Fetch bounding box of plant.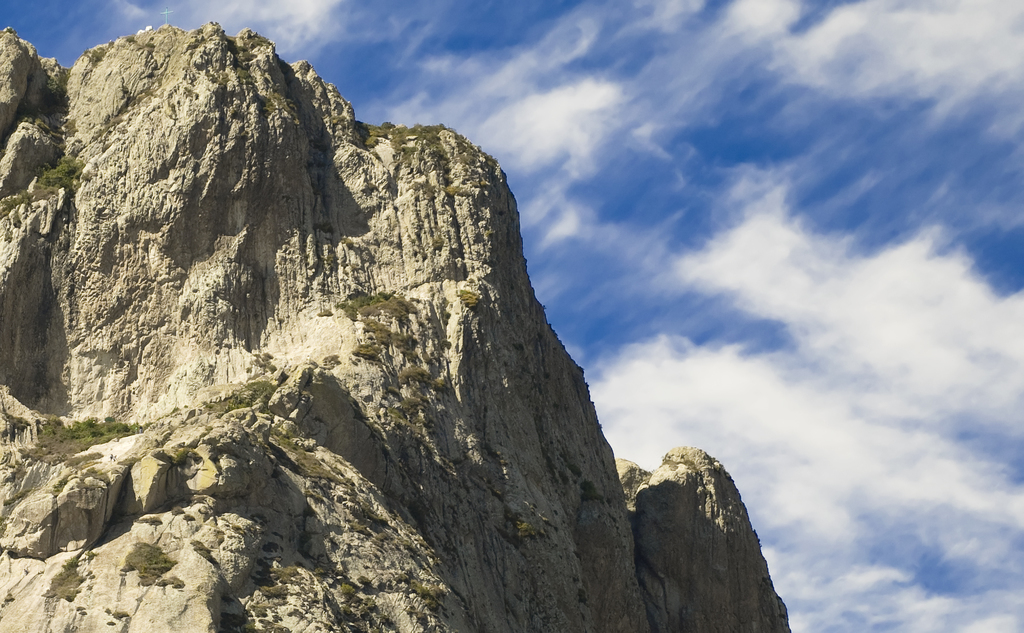
Bbox: x1=268 y1=621 x2=289 y2=632.
